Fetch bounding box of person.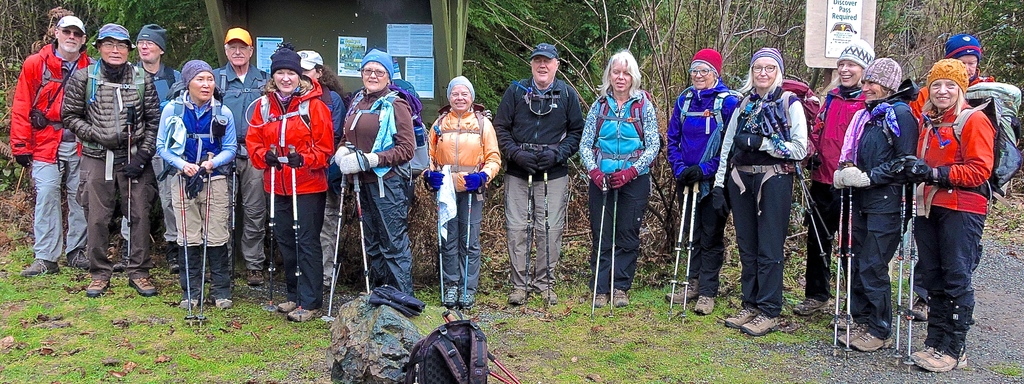
Bbox: <box>901,60,995,374</box>.
